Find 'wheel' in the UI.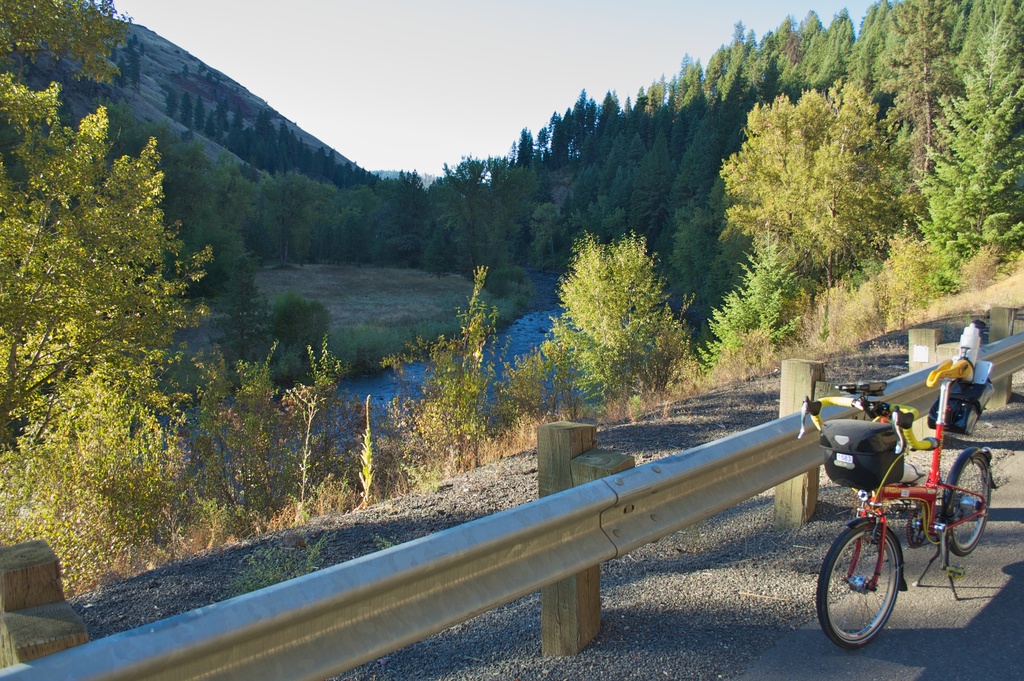
UI element at x1=943 y1=450 x2=996 y2=552.
